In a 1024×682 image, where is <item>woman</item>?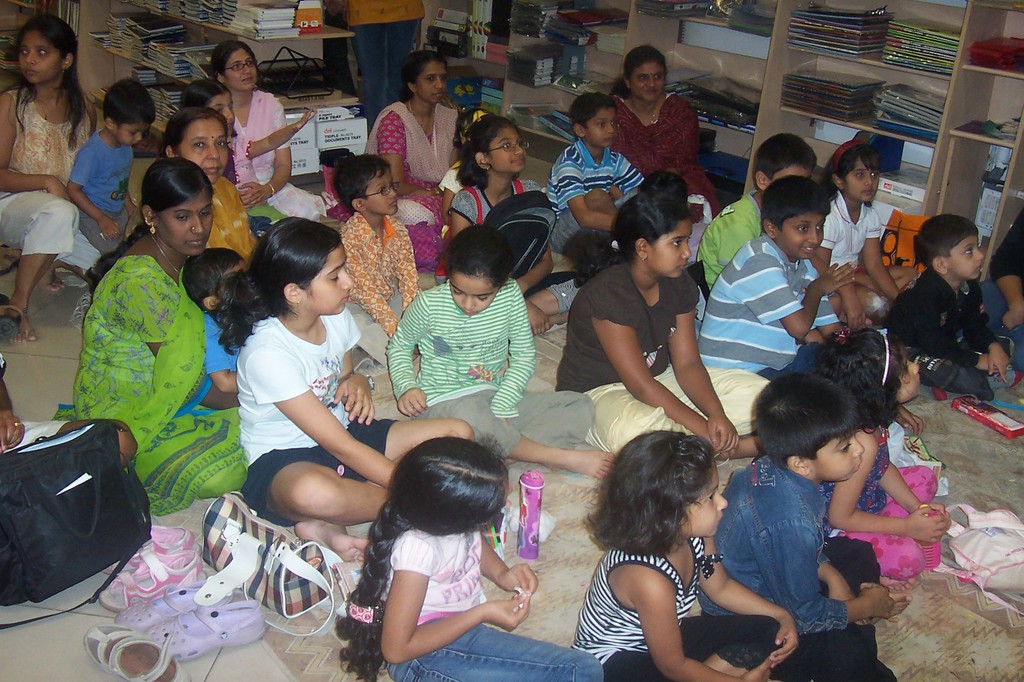
BBox(60, 158, 244, 519).
